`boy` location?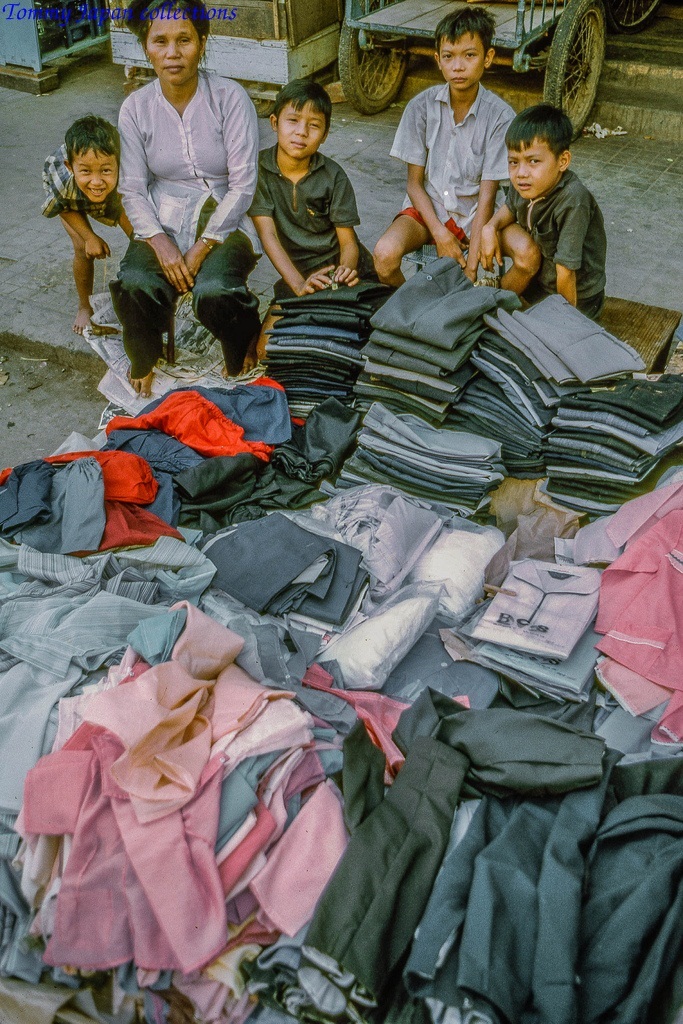
(250,77,379,365)
